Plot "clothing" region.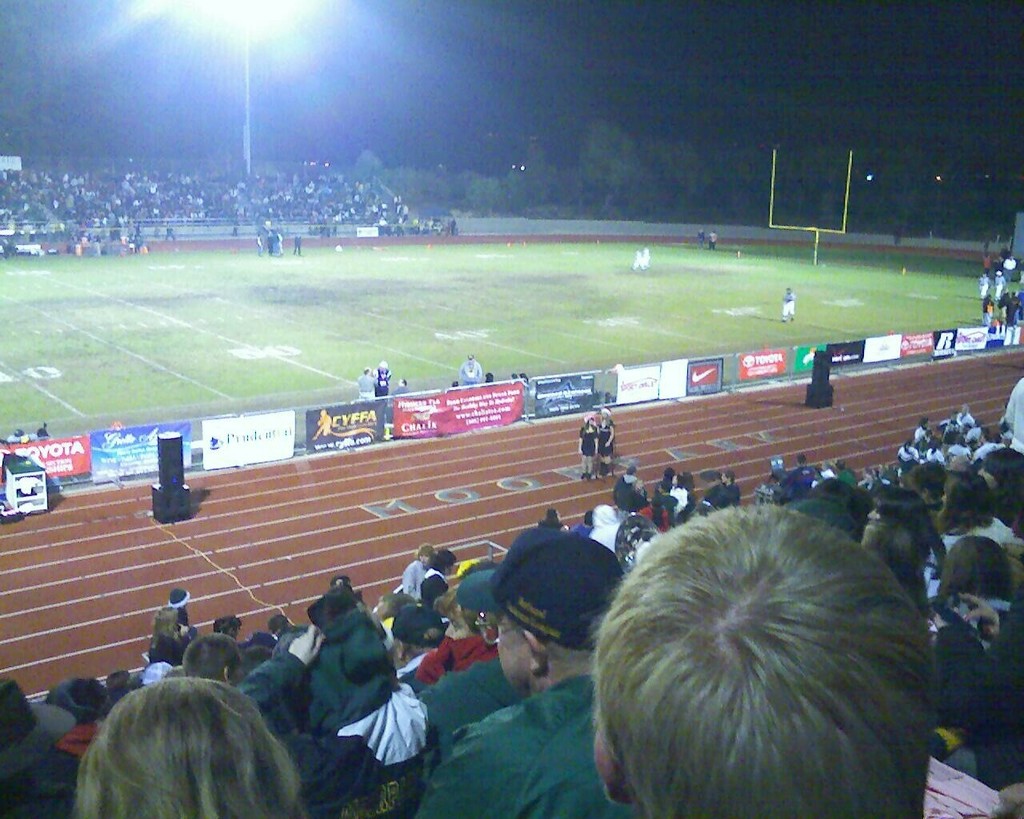
Plotted at 1003/261/1013/275.
